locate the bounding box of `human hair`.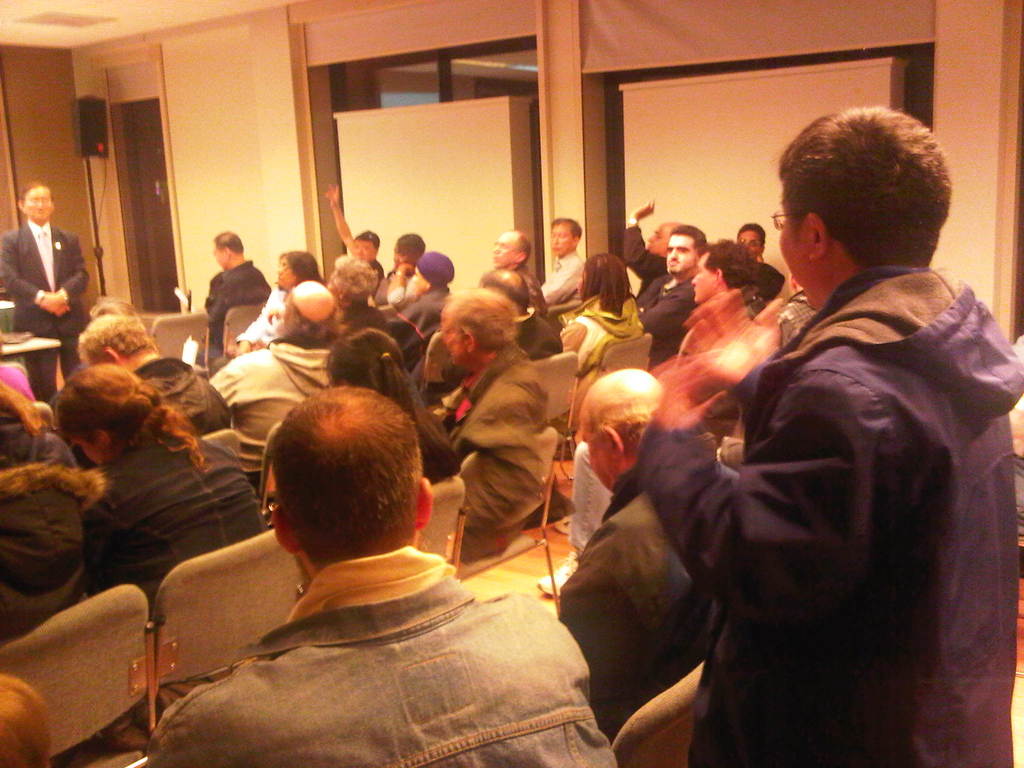
Bounding box: <bbox>211, 232, 242, 253</bbox>.
